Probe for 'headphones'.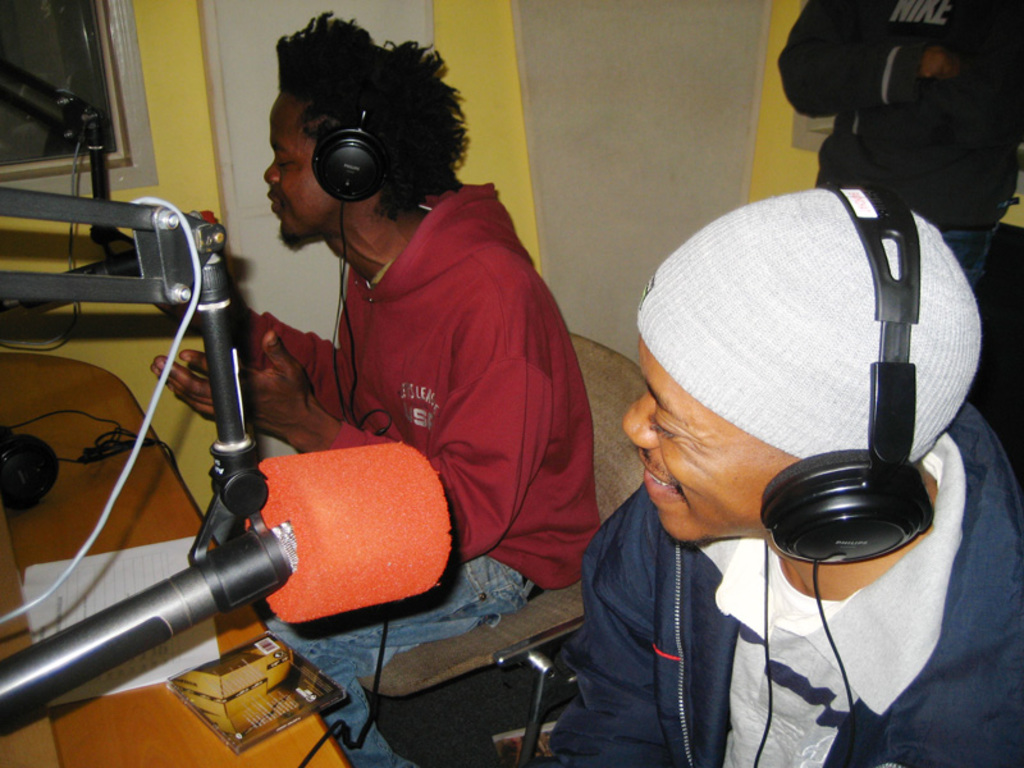
Probe result: <box>312,47,388,202</box>.
